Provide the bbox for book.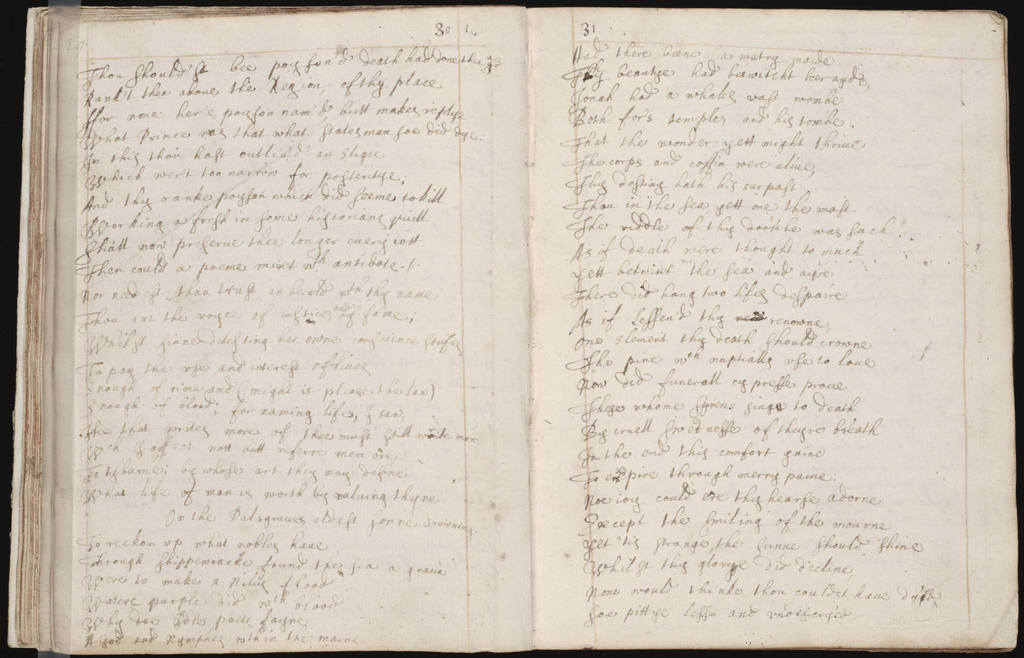
{"left": 6, "top": 1, "right": 1019, "bottom": 654}.
